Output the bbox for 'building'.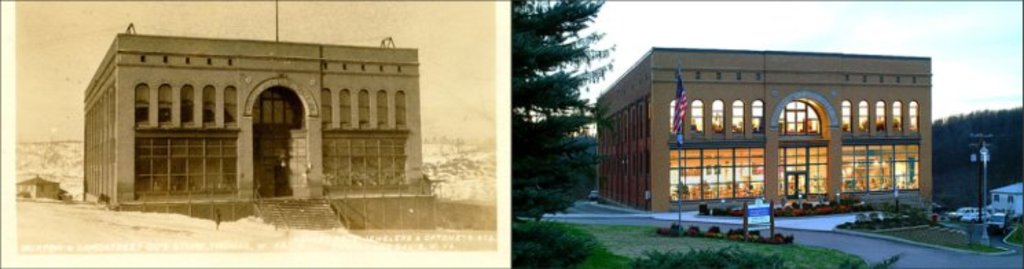
[991, 184, 1023, 214].
